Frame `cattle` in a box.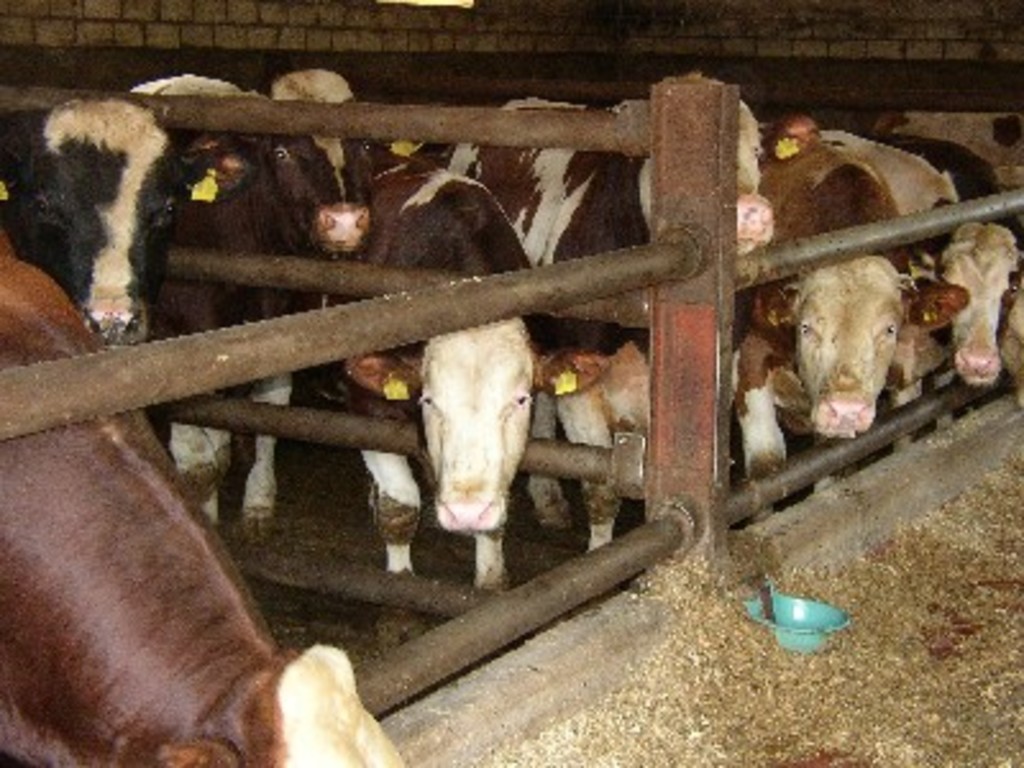
(left=404, top=97, right=776, bottom=550).
